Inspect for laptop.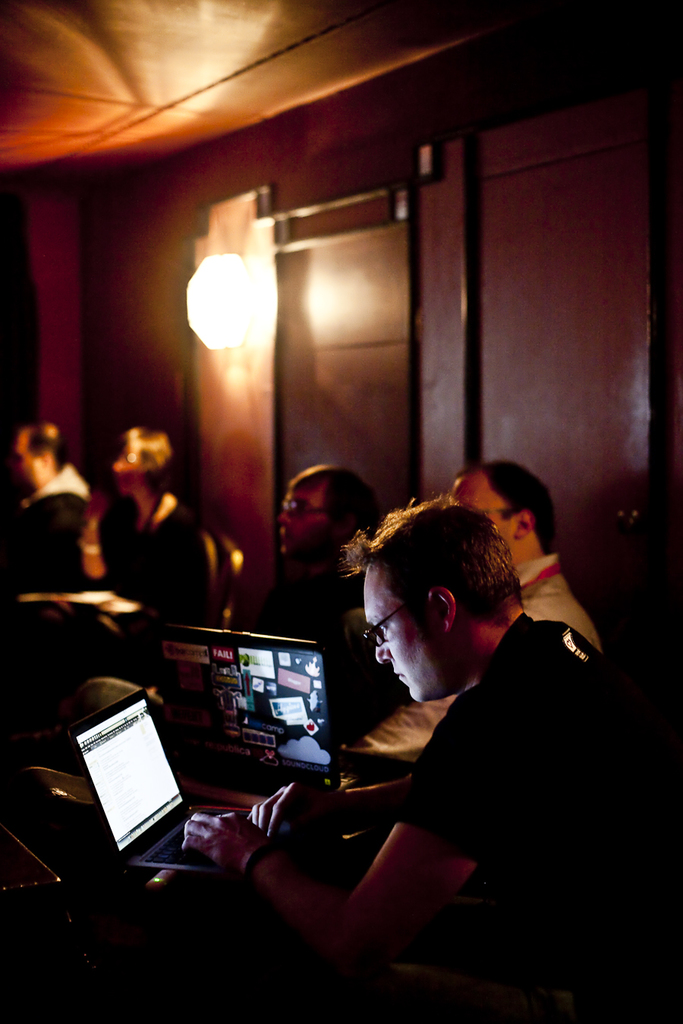
Inspection: locate(155, 624, 408, 807).
